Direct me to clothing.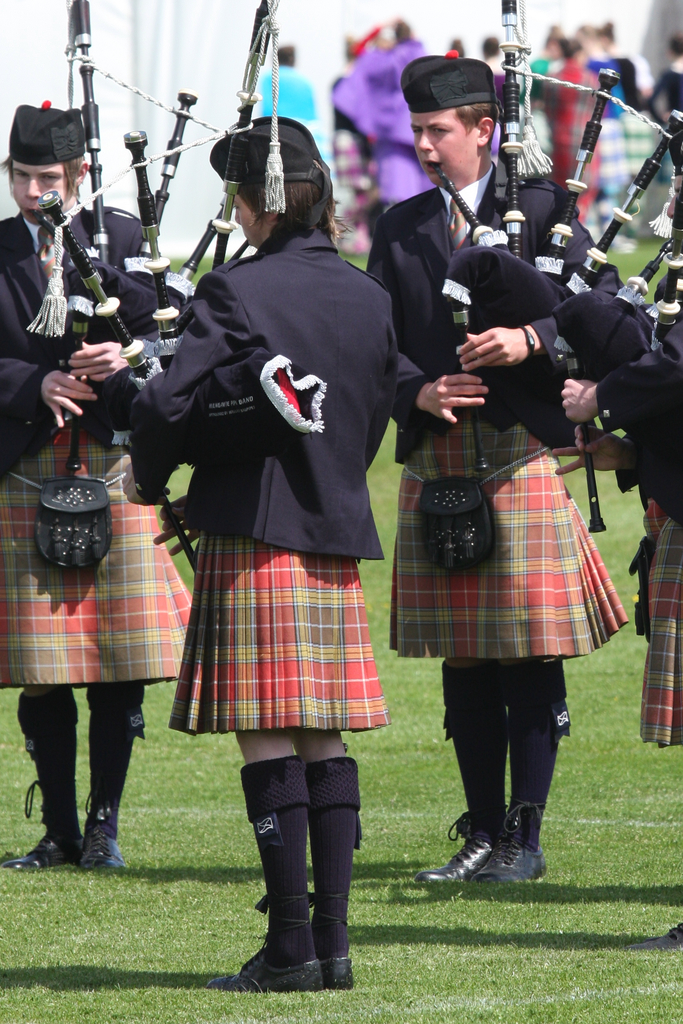
Direction: [382,417,634,659].
